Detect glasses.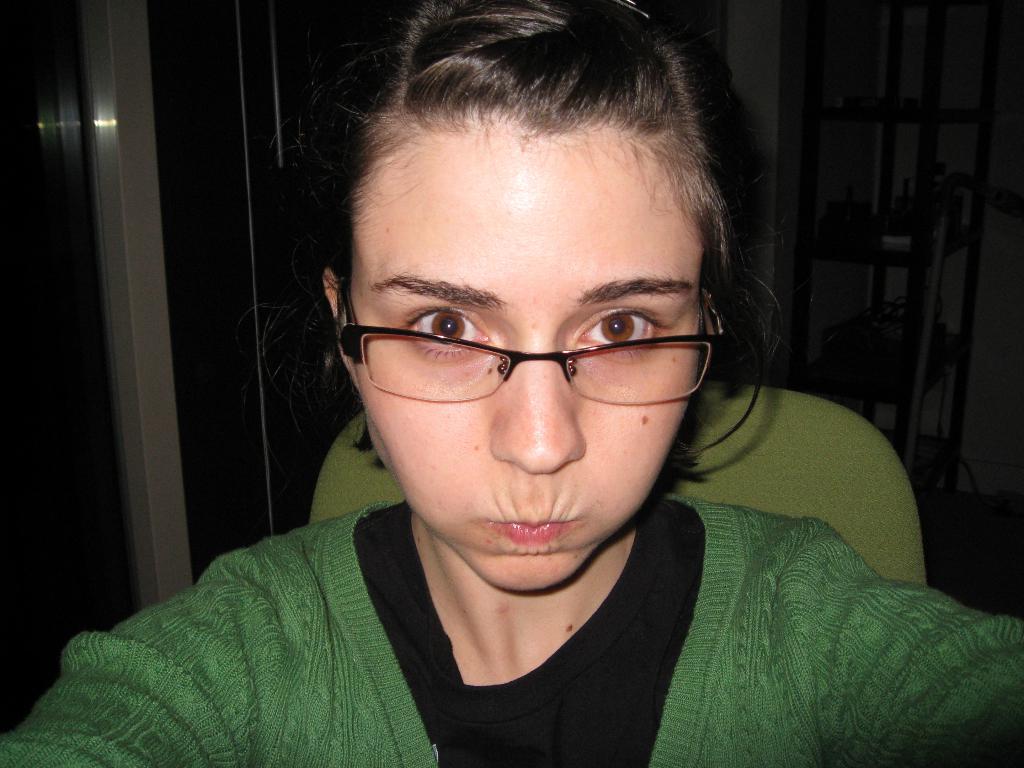
Detected at <box>316,282,717,408</box>.
